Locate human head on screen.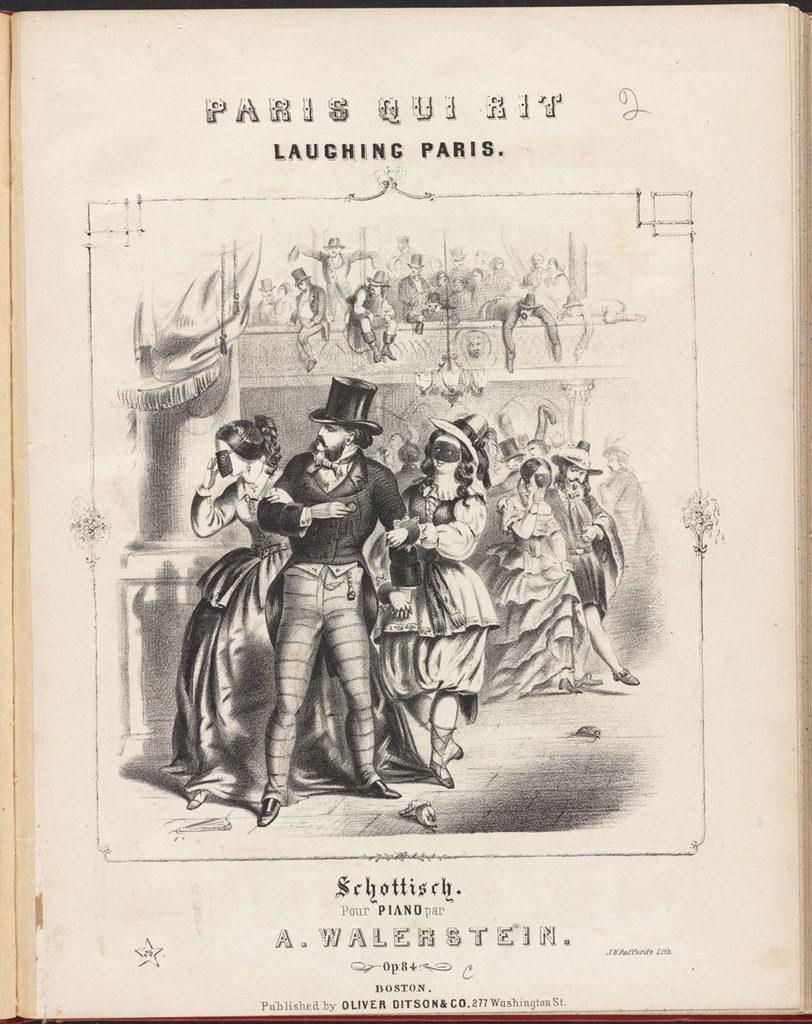
On screen at select_region(434, 268, 449, 285).
